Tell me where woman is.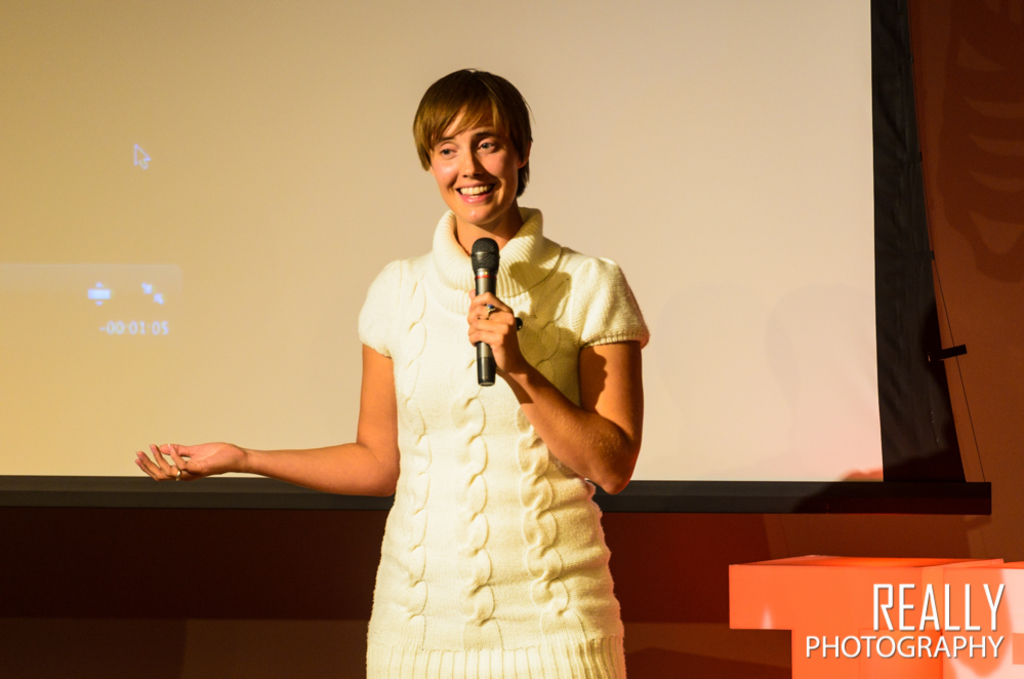
woman is at [left=133, top=67, right=651, bottom=678].
